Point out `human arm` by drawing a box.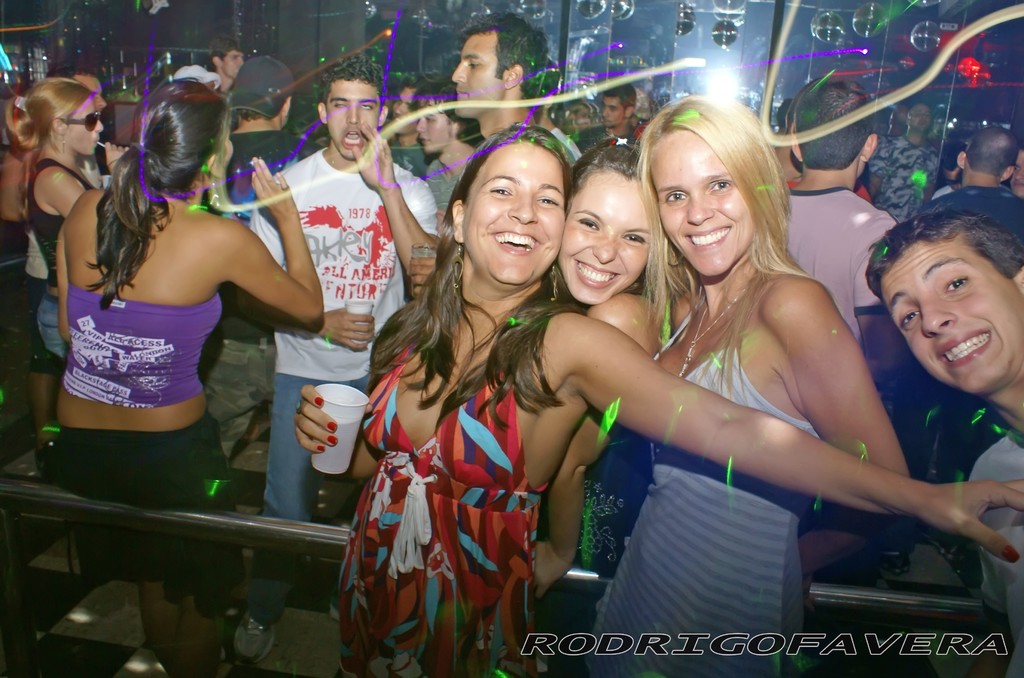
left=351, top=120, right=438, bottom=273.
